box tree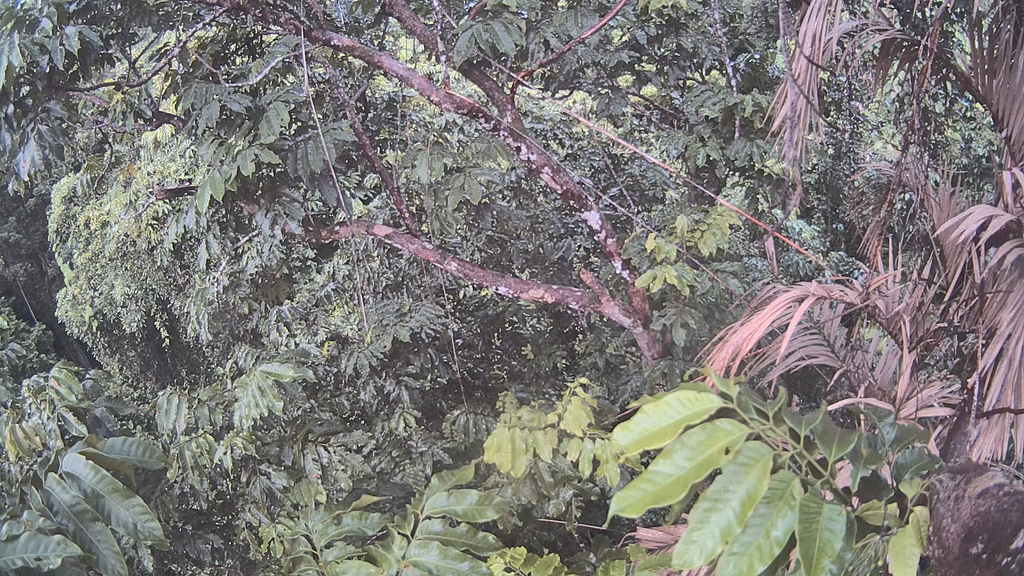
<box>0,0,182,288</box>
